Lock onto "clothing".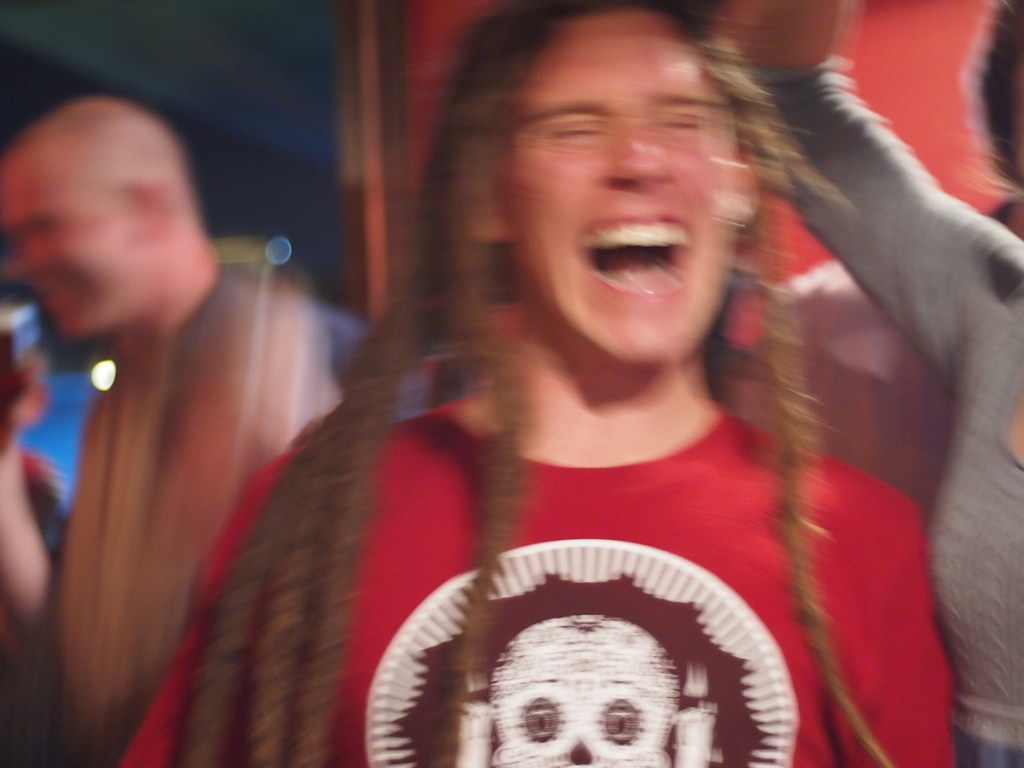
Locked: 713/63/1023/767.
